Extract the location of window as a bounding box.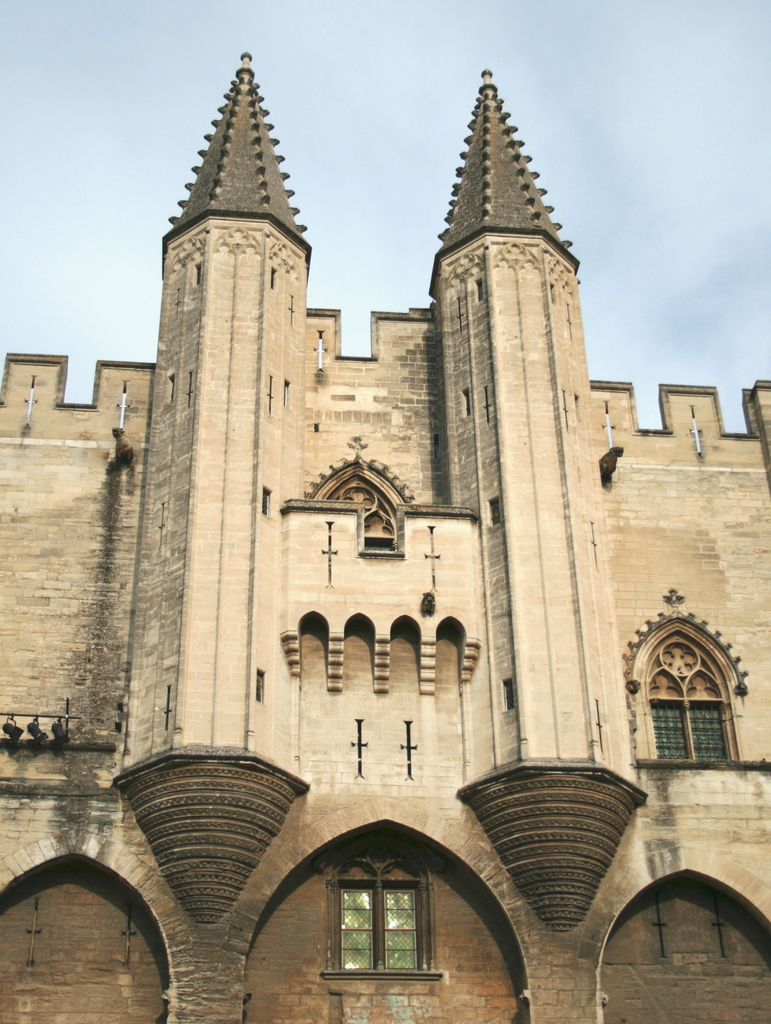
[left=318, top=841, right=434, bottom=979].
